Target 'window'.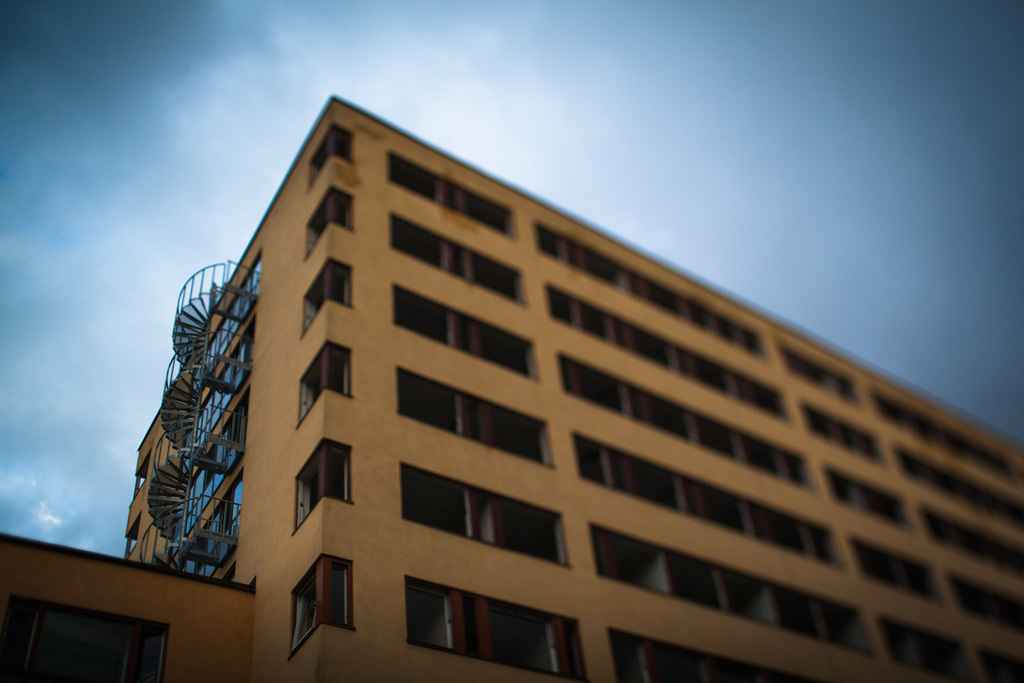
Target region: {"x1": 387, "y1": 151, "x2": 514, "y2": 243}.
